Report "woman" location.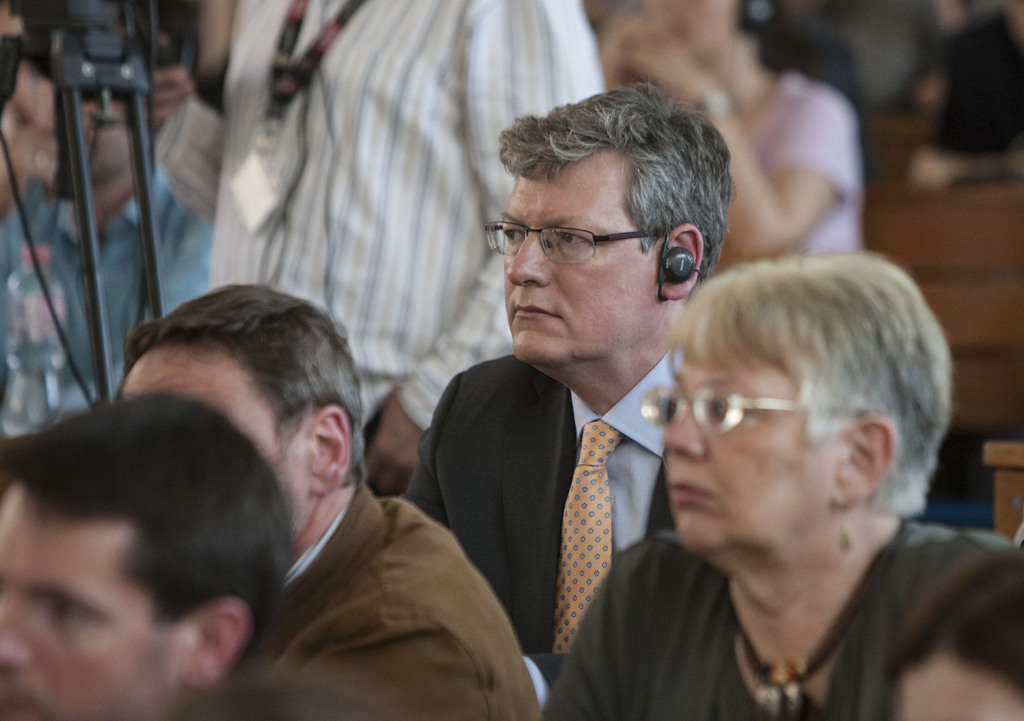
Report: <bbox>597, 0, 868, 275</bbox>.
